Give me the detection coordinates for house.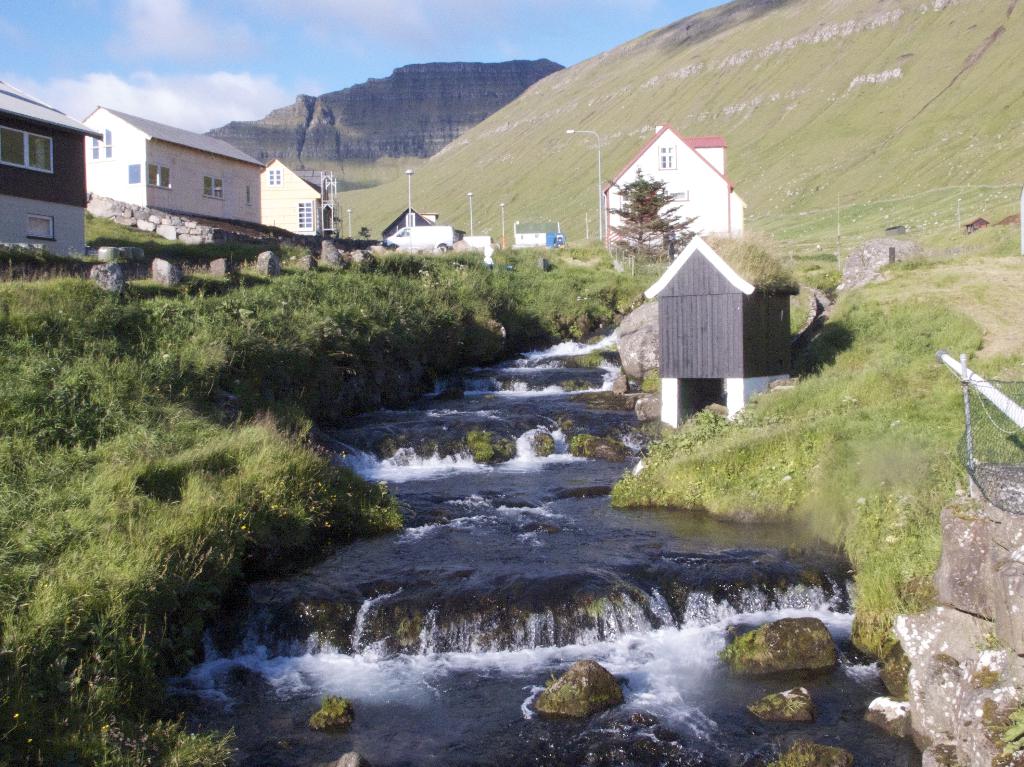
locate(458, 238, 501, 257).
